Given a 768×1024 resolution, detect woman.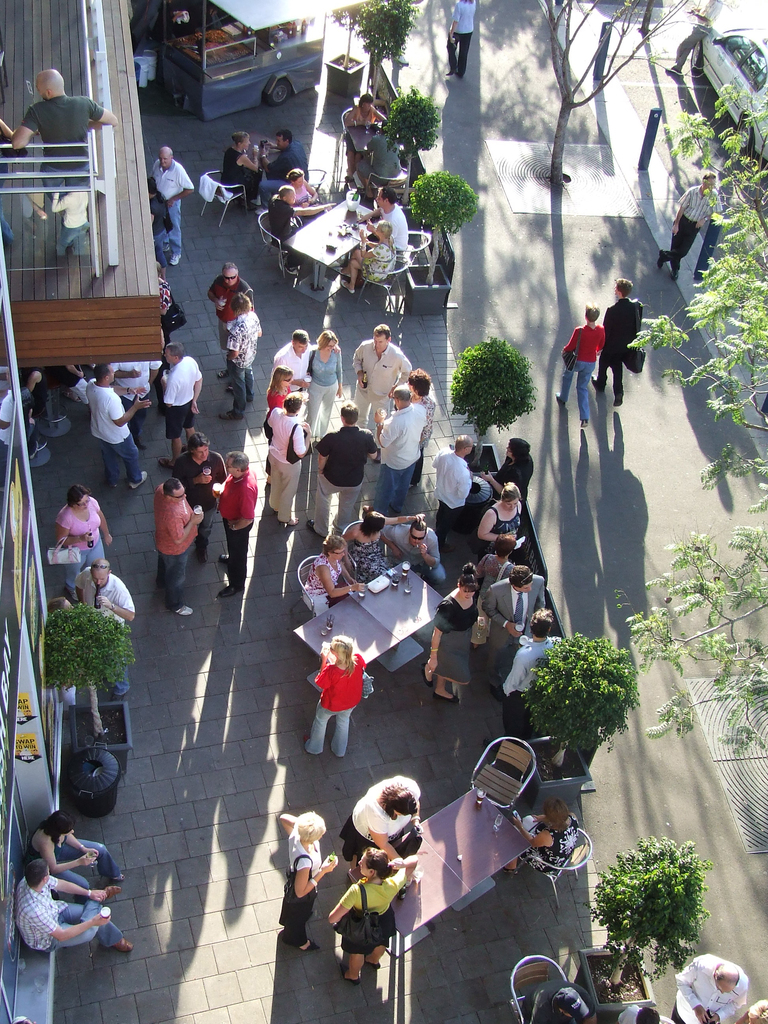
(338,499,402,587).
